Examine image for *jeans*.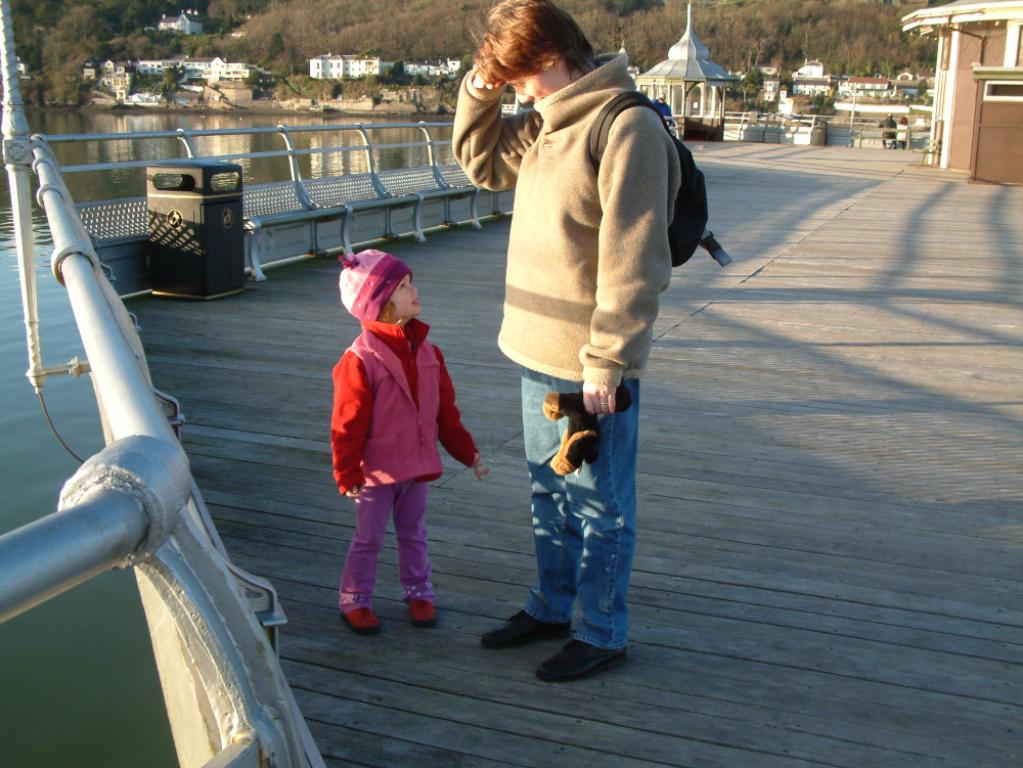
Examination result: (left=516, top=380, right=640, bottom=688).
